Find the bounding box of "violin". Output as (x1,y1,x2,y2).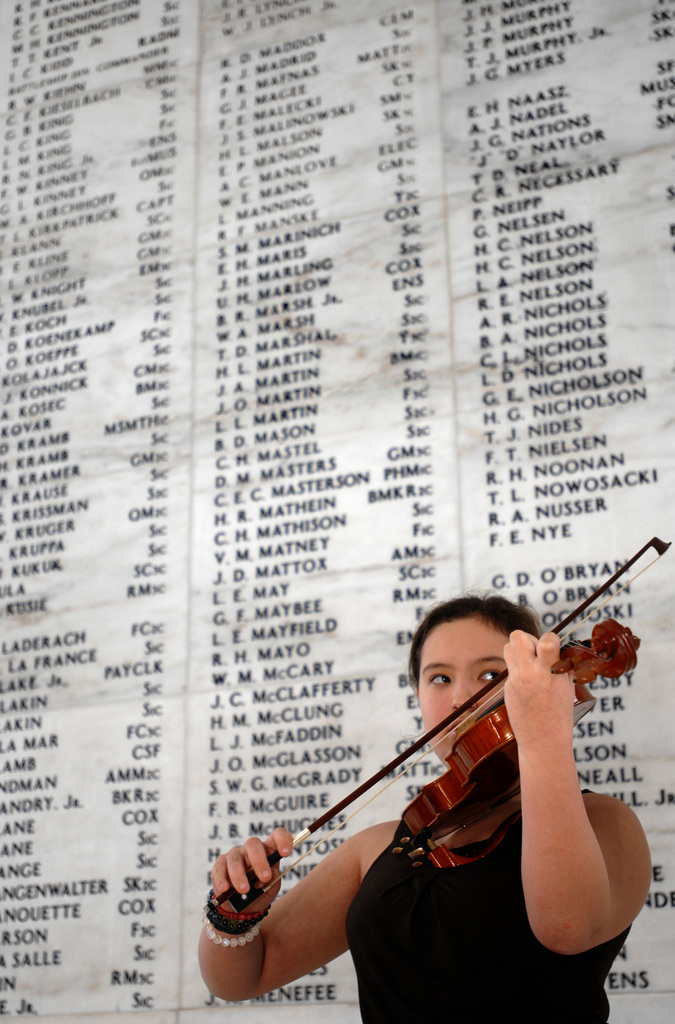
(206,523,674,918).
